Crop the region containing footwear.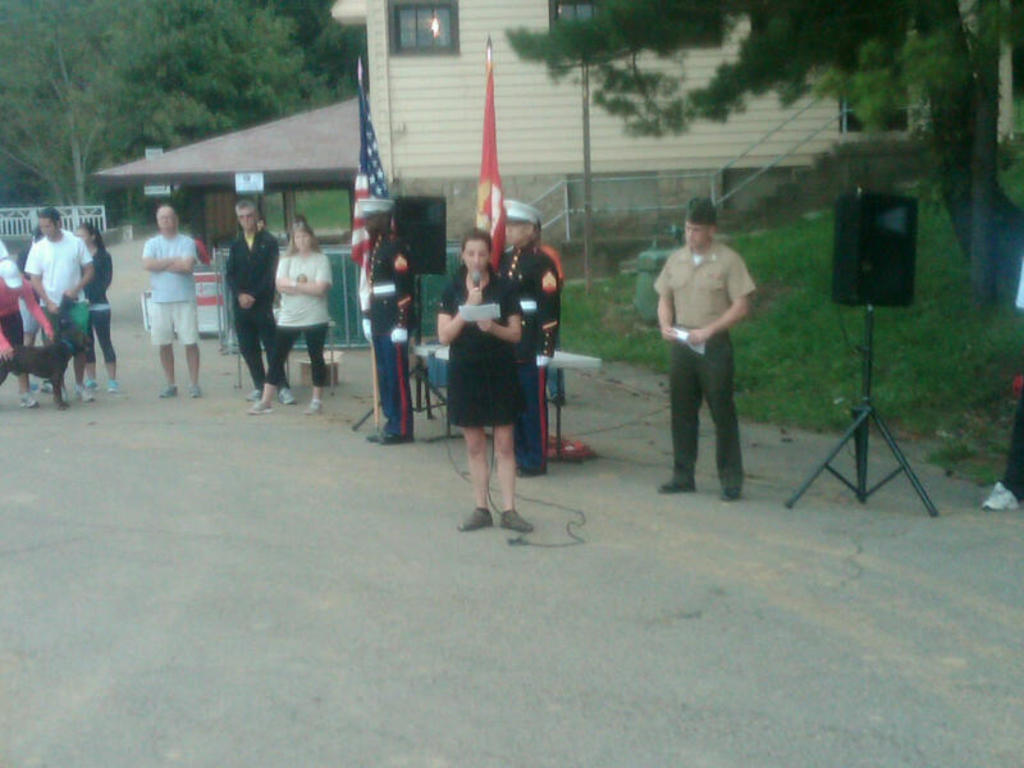
Crop region: {"x1": 23, "y1": 393, "x2": 35, "y2": 406}.
